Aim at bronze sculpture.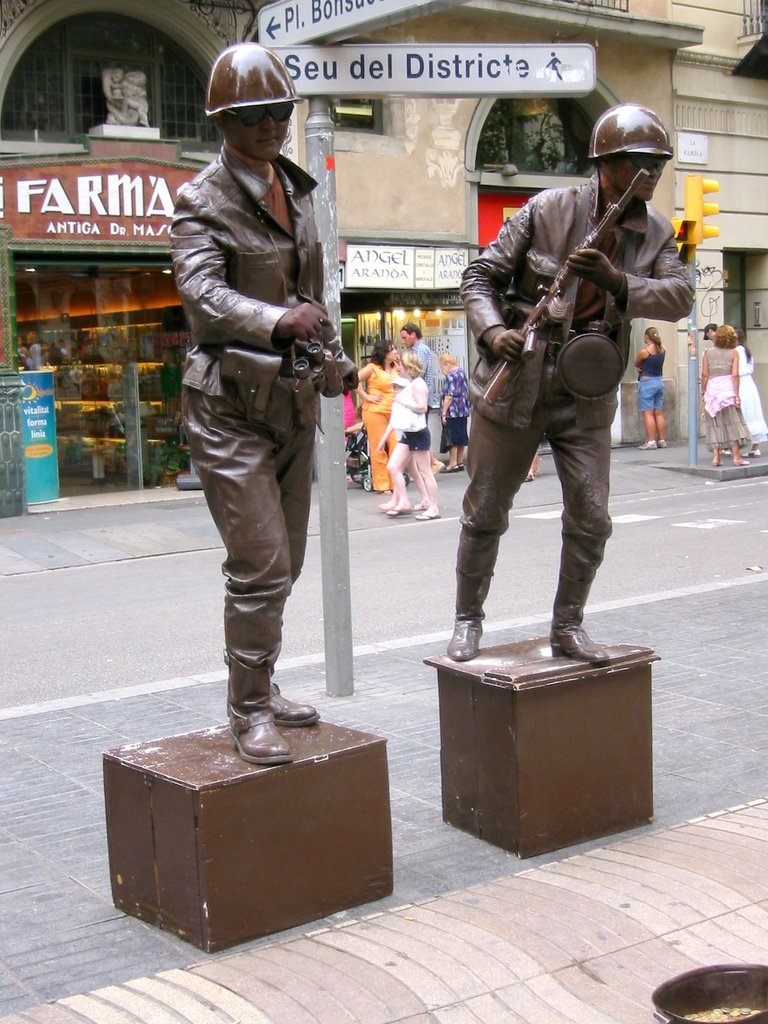
Aimed at box(168, 46, 355, 762).
